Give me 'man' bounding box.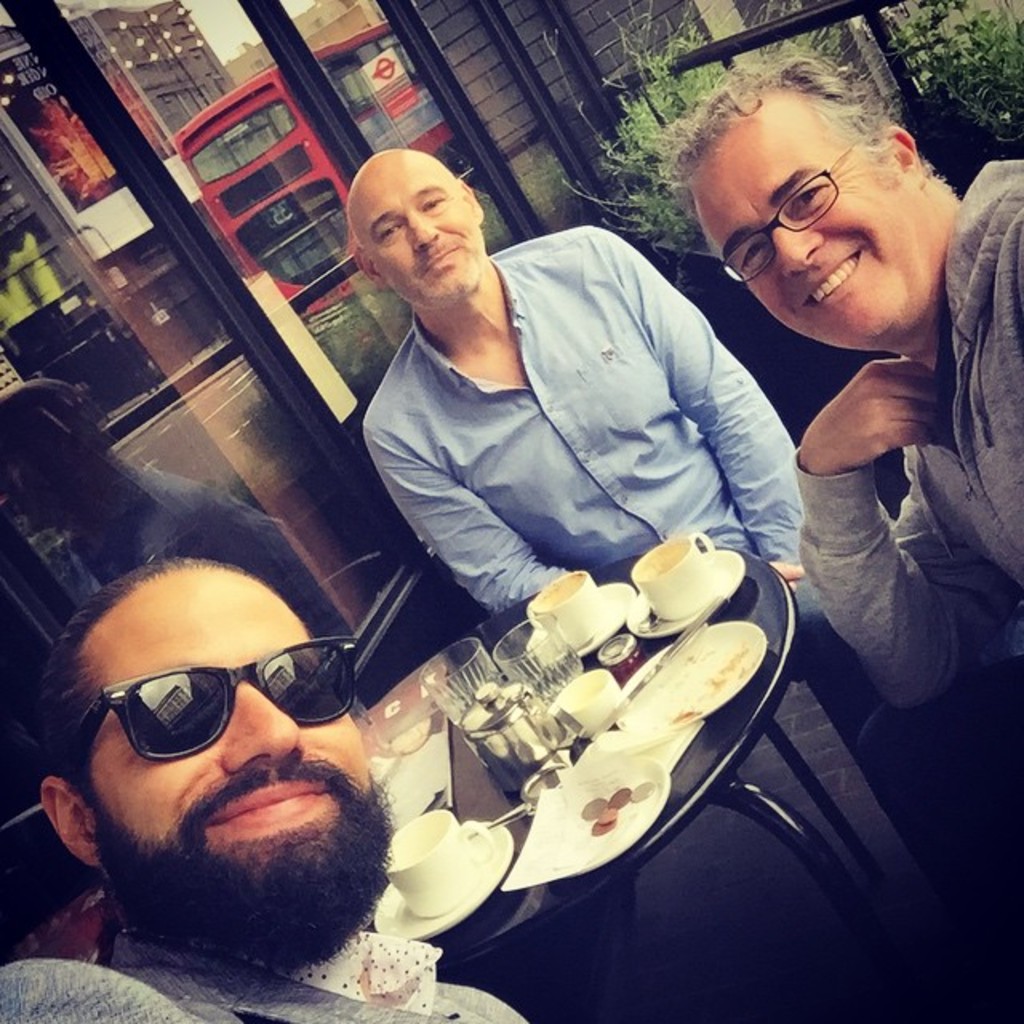
pyautogui.locateOnScreen(0, 552, 528, 1022).
